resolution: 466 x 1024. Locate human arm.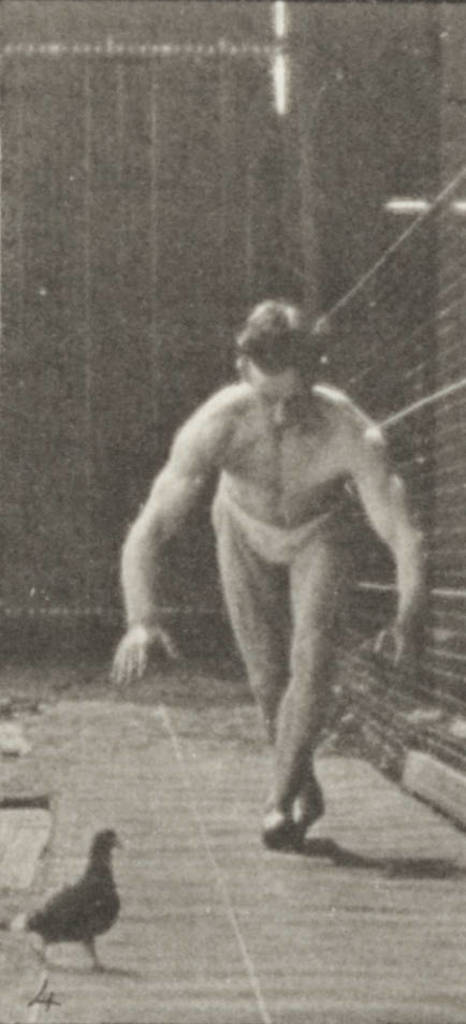
331 409 424 664.
